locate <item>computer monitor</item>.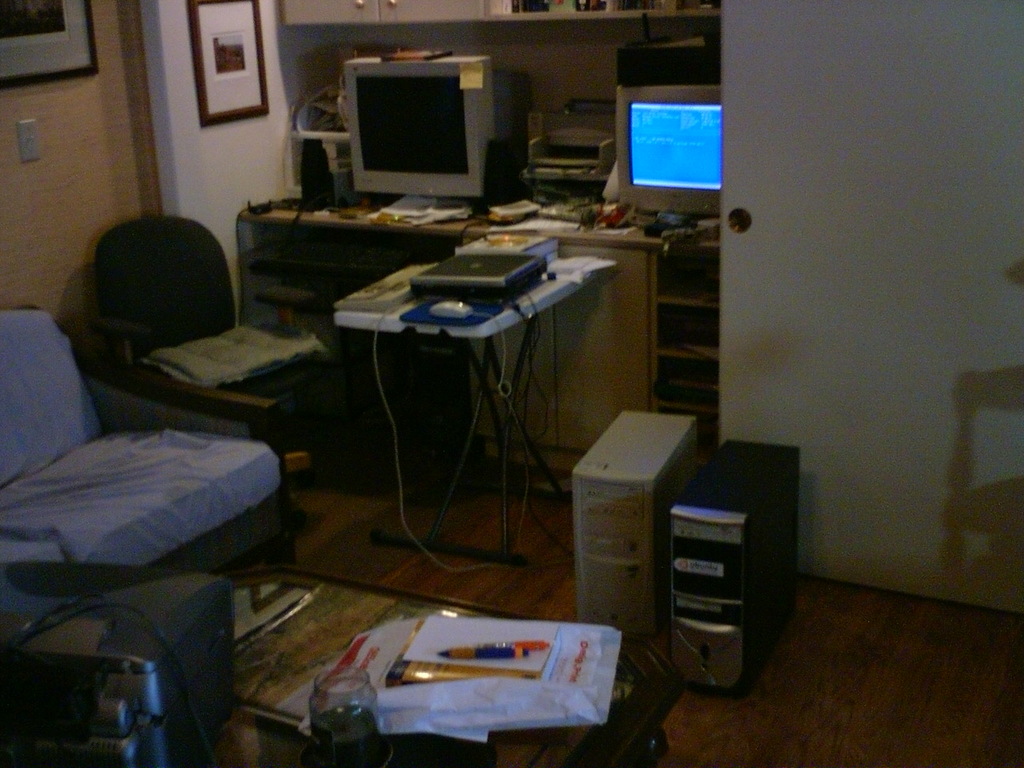
Bounding box: [x1=610, y1=81, x2=723, y2=235].
